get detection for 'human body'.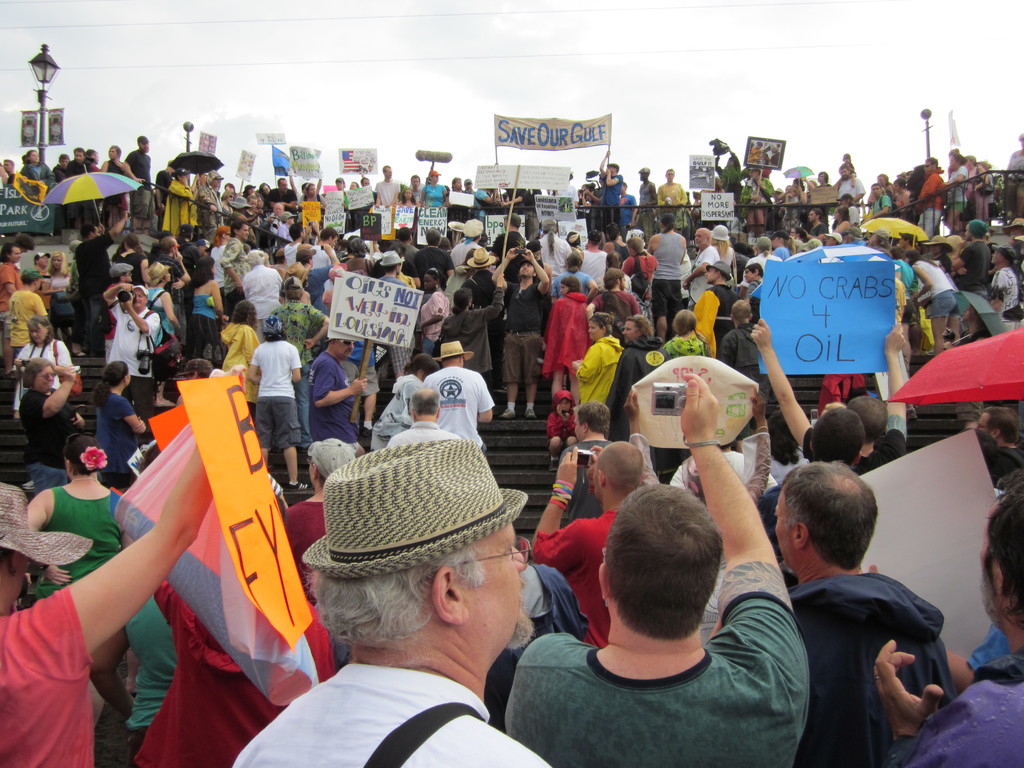
Detection: [603, 223, 632, 262].
